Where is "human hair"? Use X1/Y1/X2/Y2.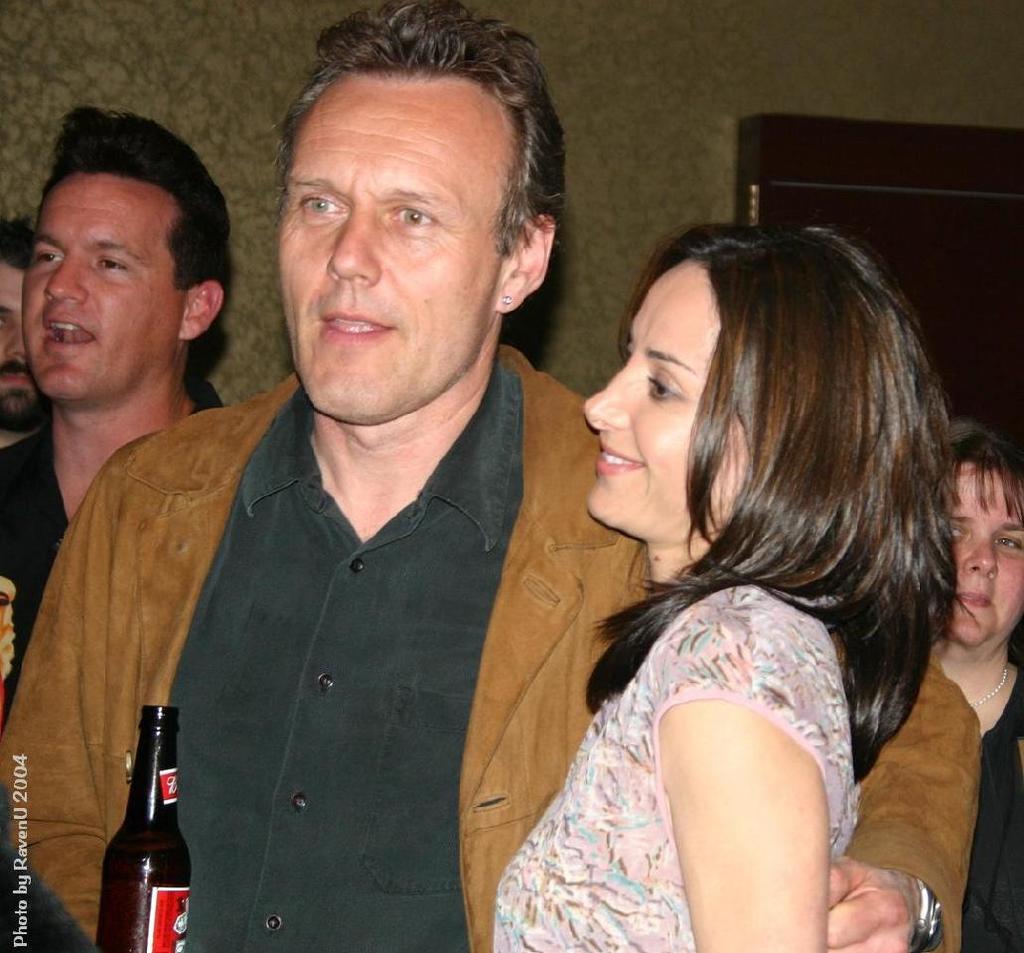
273/0/564/258.
